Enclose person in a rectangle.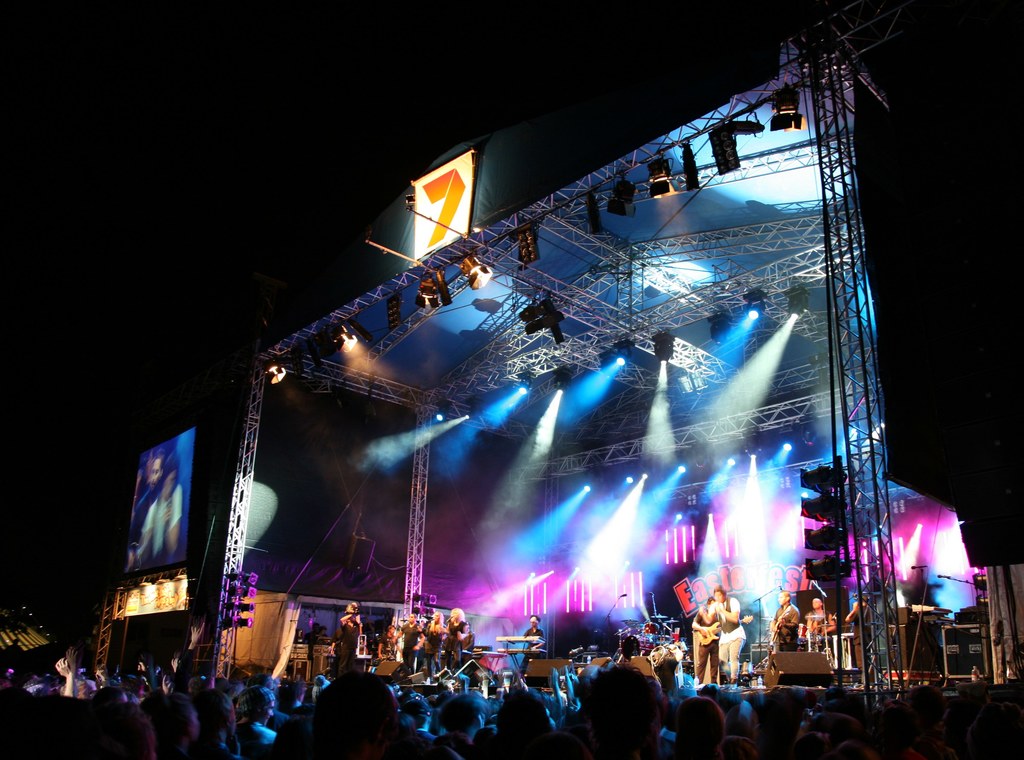
detection(766, 591, 806, 654).
